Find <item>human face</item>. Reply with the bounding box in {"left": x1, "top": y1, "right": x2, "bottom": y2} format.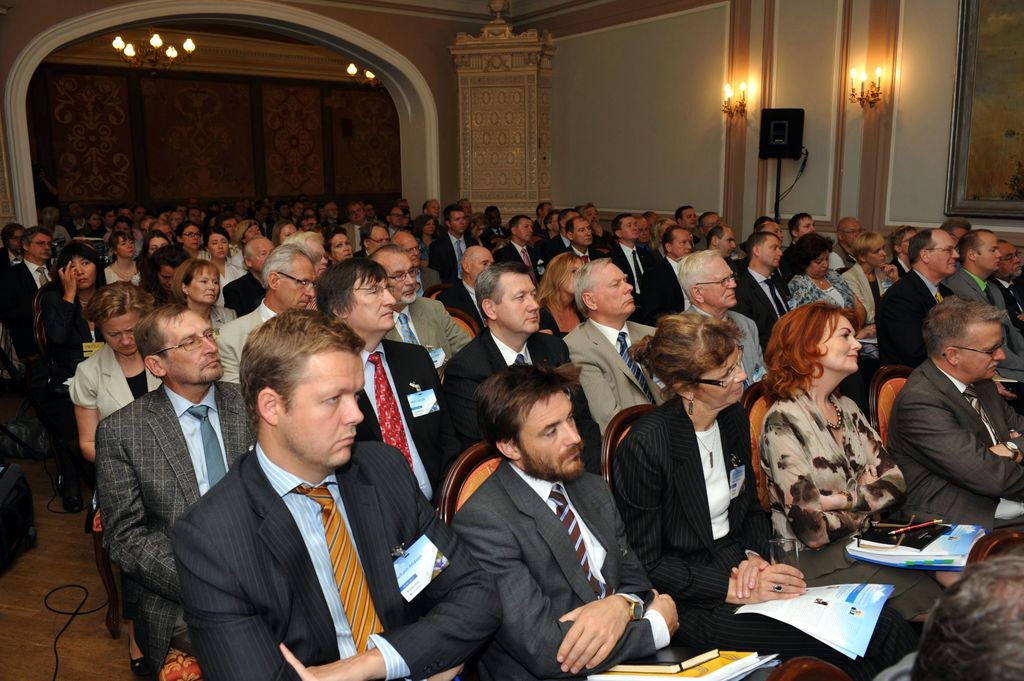
{"left": 468, "top": 246, "right": 493, "bottom": 281}.
